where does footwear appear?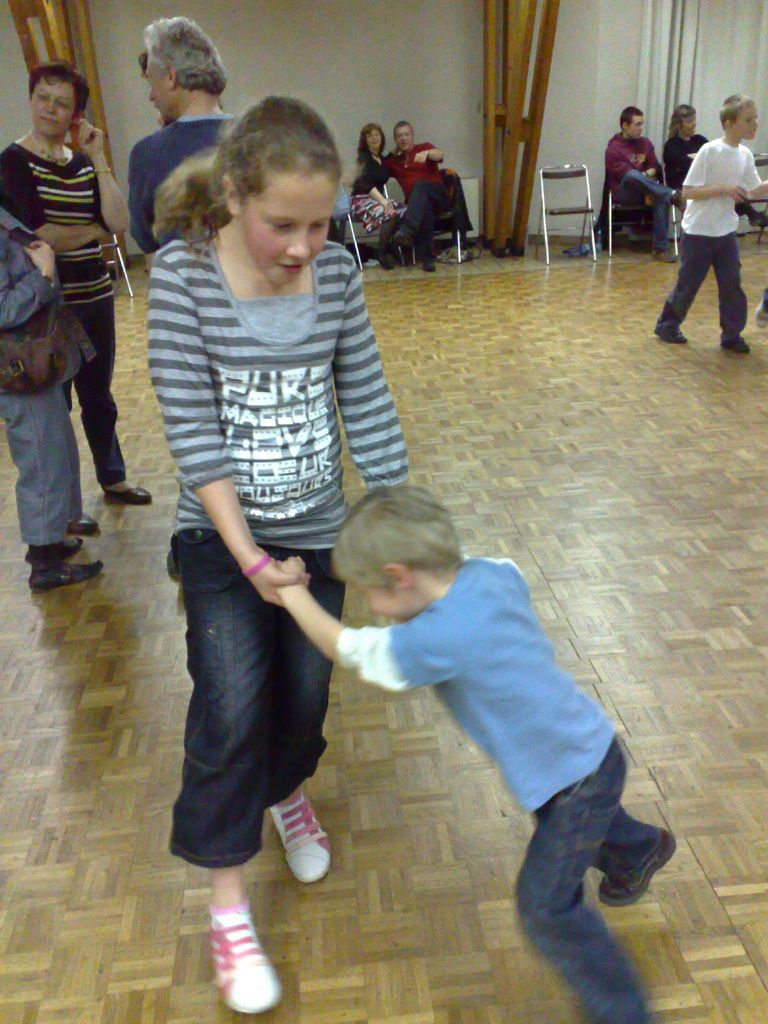
Appears at pyautogui.locateOnScreen(27, 557, 104, 593).
